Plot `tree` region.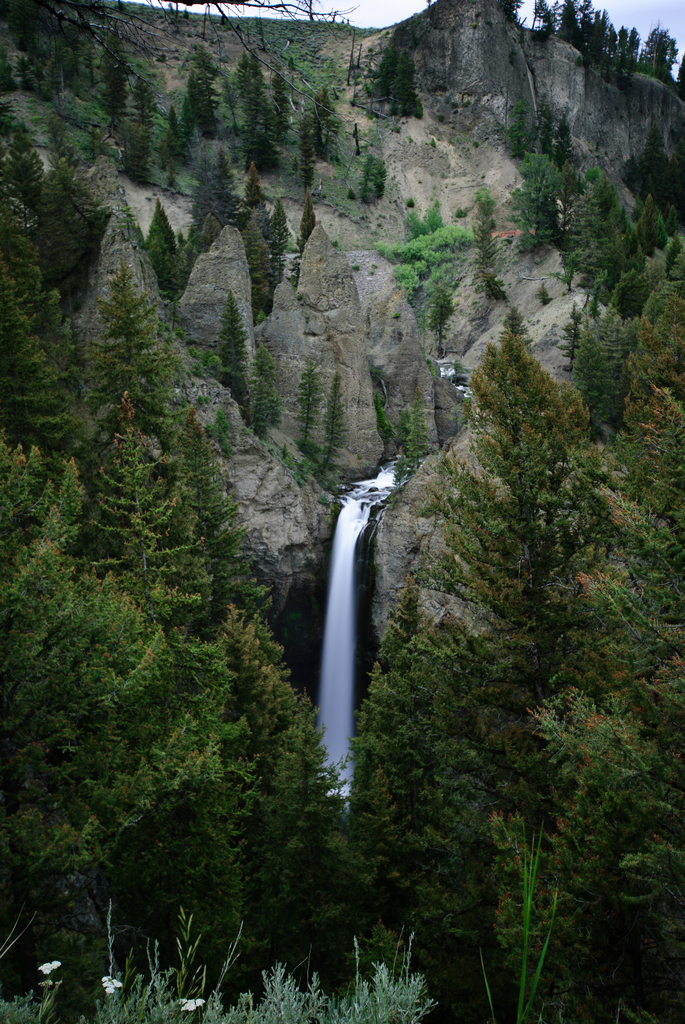
Plotted at left=198, top=214, right=233, bottom=253.
